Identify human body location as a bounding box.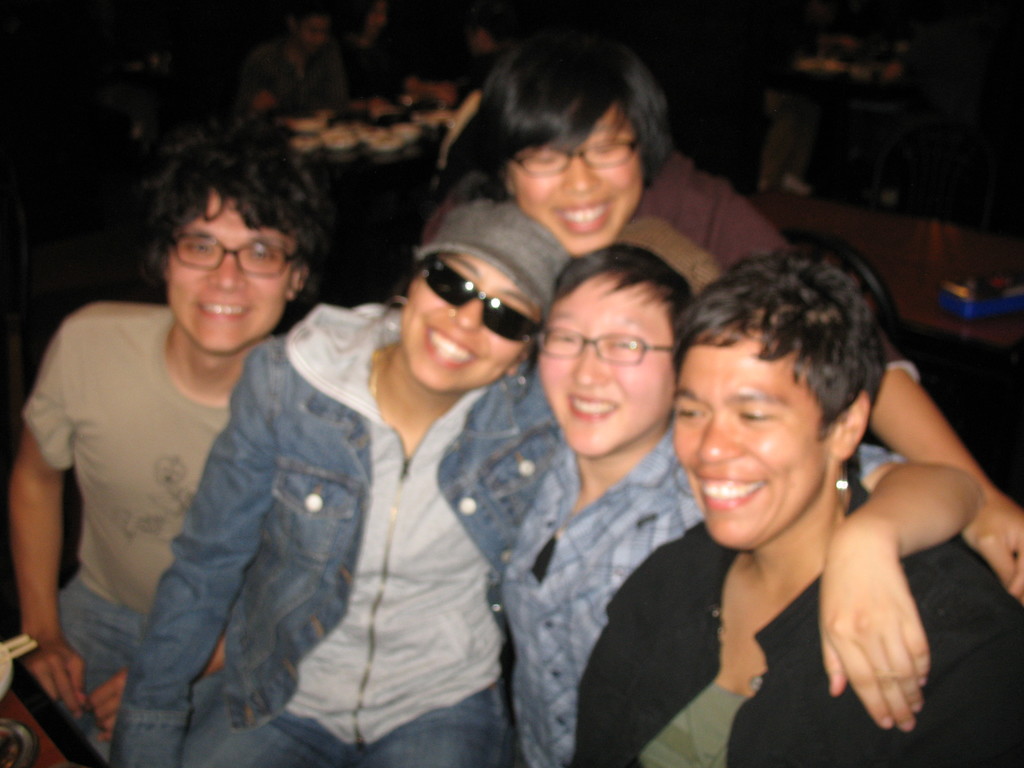
bbox=[433, 164, 1023, 543].
